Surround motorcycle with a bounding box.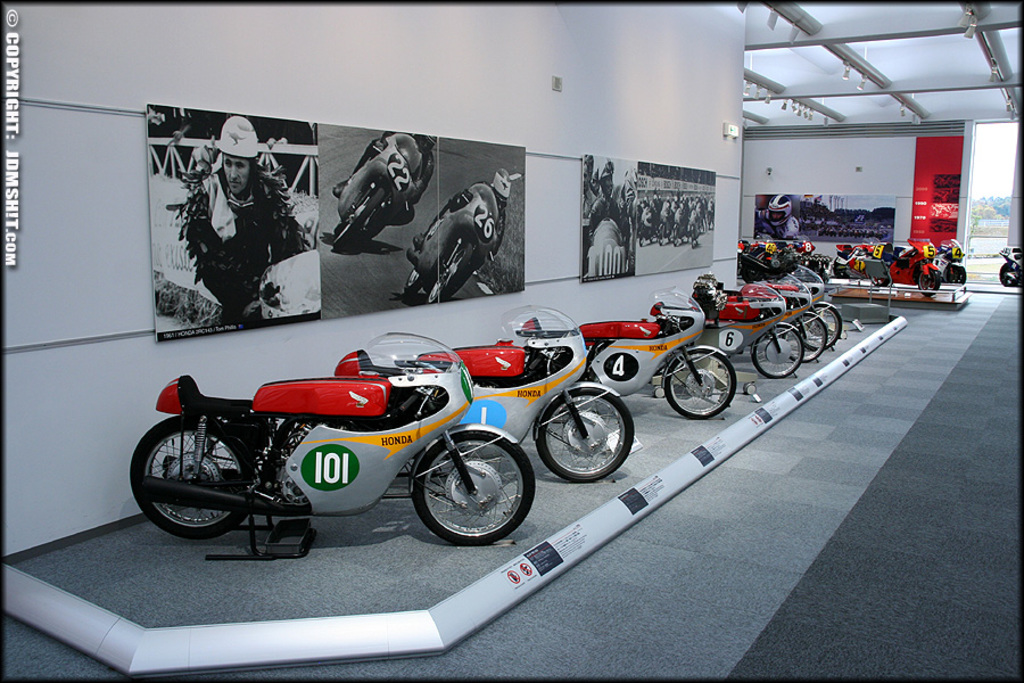
<region>332, 307, 636, 484</region>.
